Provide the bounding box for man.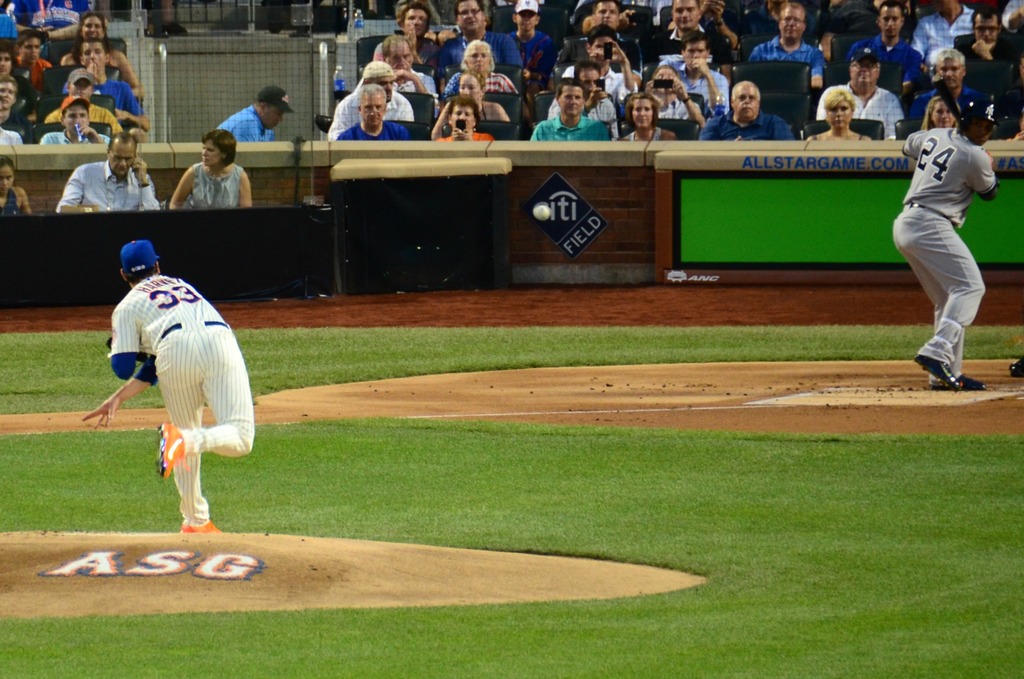
[left=216, top=88, right=296, bottom=140].
